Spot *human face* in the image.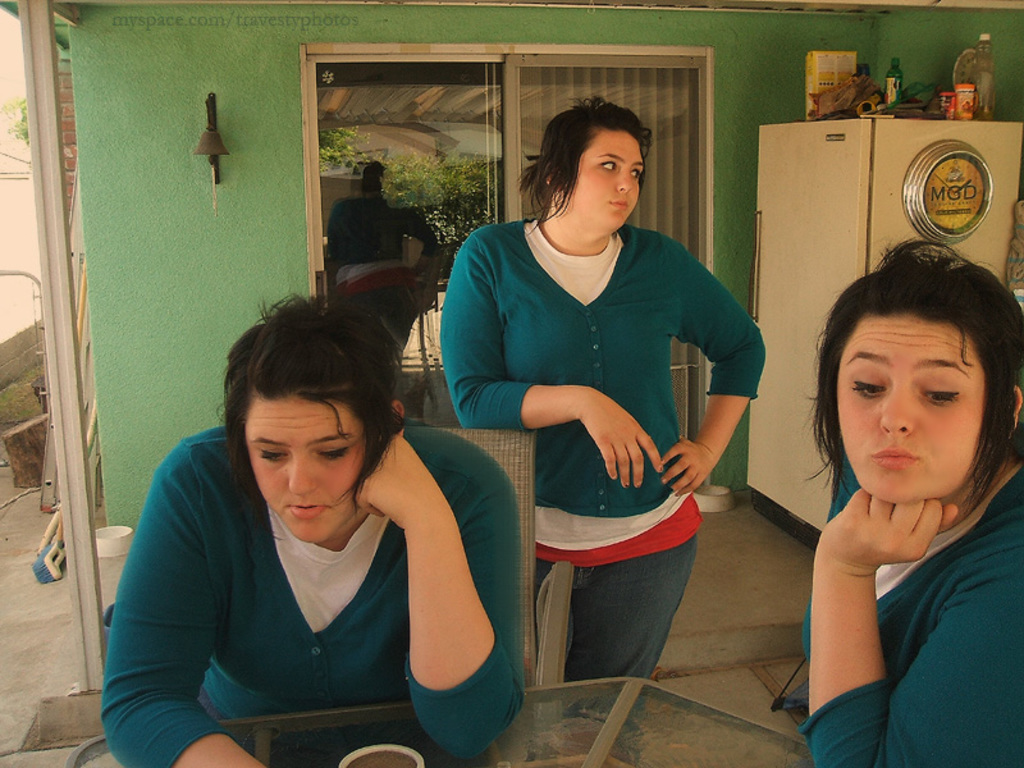
*human face* found at [241, 403, 367, 541].
